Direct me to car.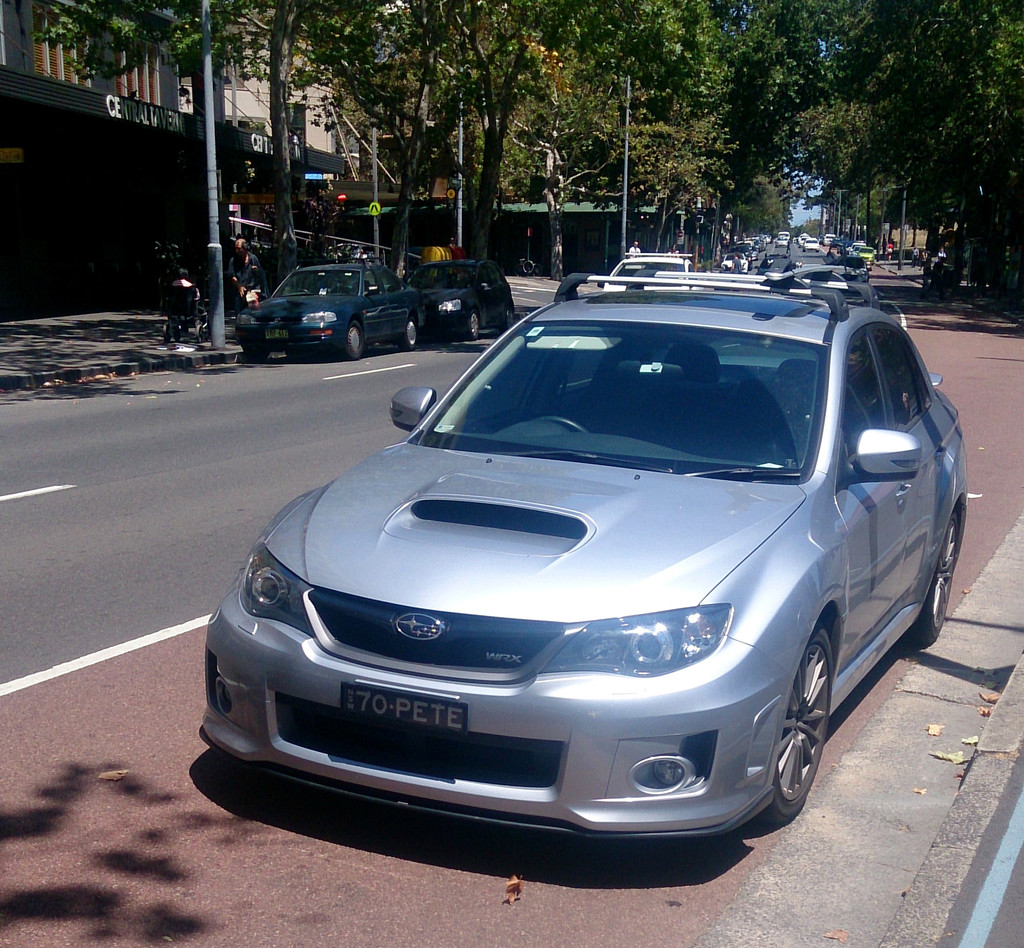
Direction: {"left": 232, "top": 257, "right": 429, "bottom": 365}.
